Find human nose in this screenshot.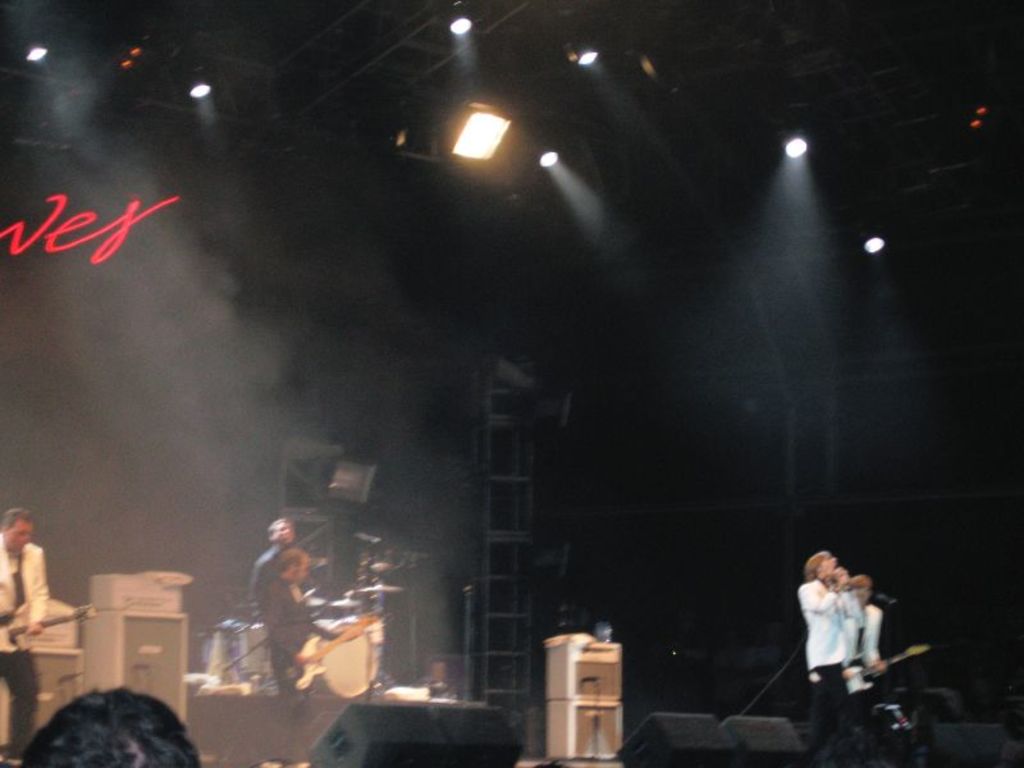
The bounding box for human nose is bbox=[285, 527, 291, 532].
